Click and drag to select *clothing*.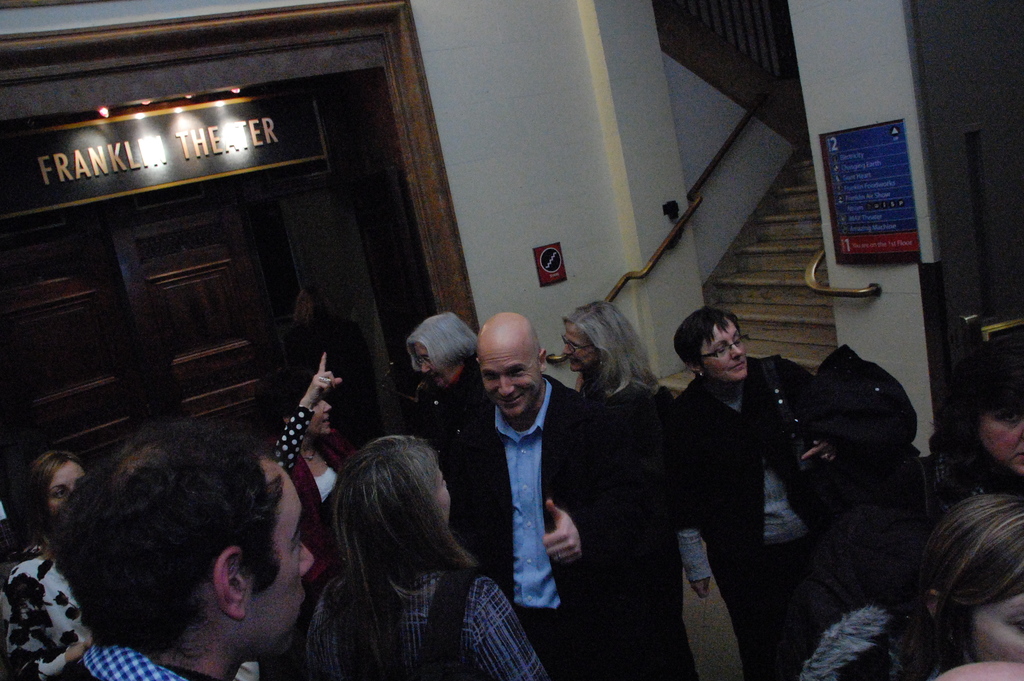
Selection: Rect(789, 602, 895, 680).
